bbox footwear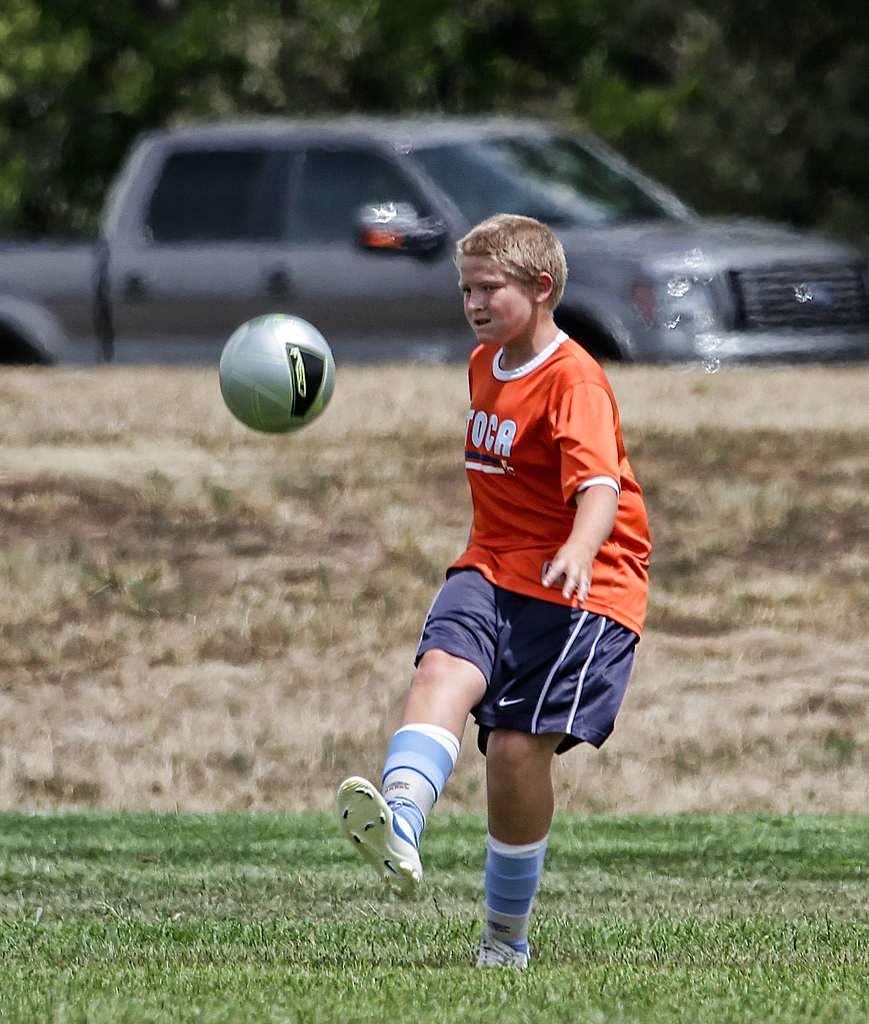
(left=472, top=930, right=530, bottom=982)
